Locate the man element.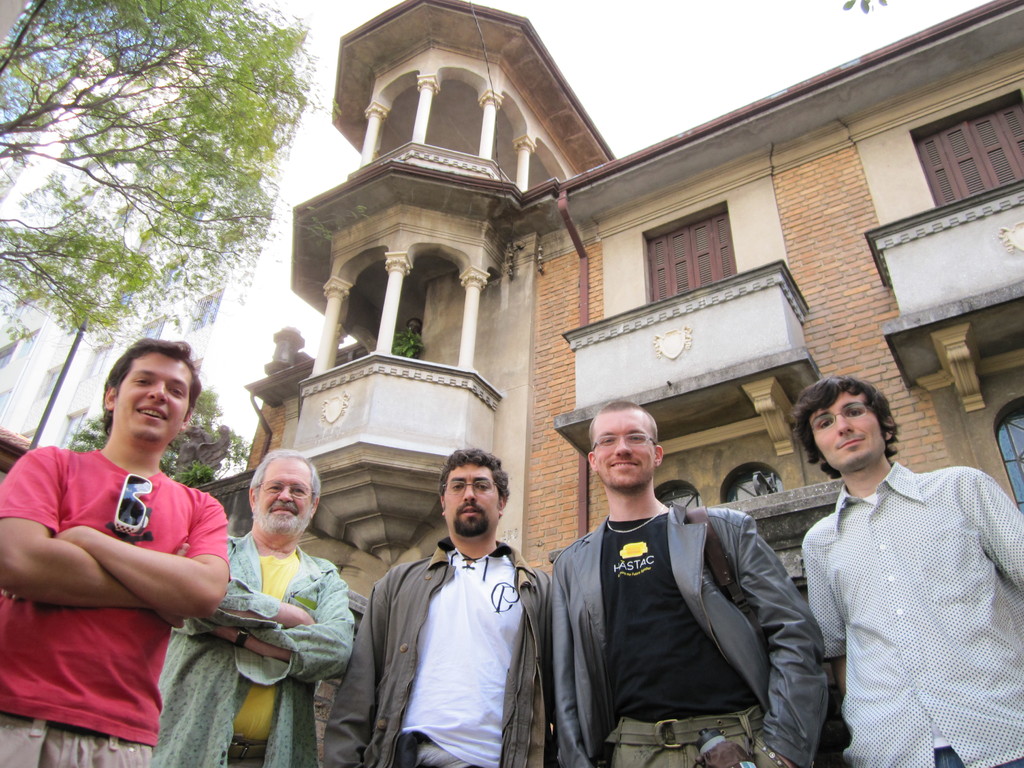
Element bbox: pyautogui.locateOnScreen(354, 455, 558, 760).
